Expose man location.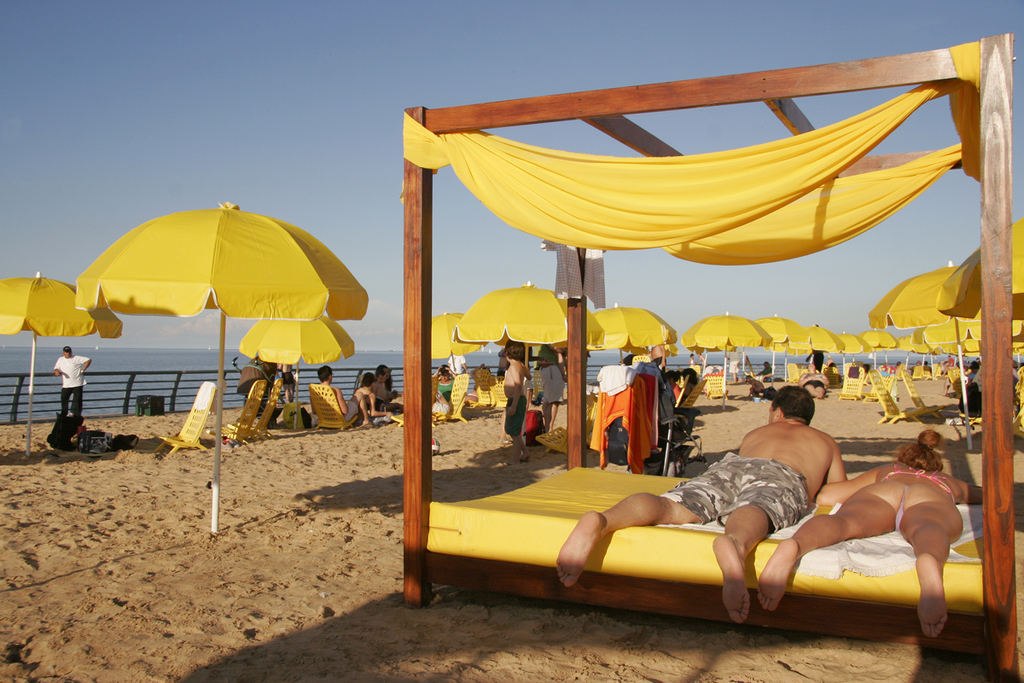
Exposed at [x1=552, y1=382, x2=850, y2=626].
